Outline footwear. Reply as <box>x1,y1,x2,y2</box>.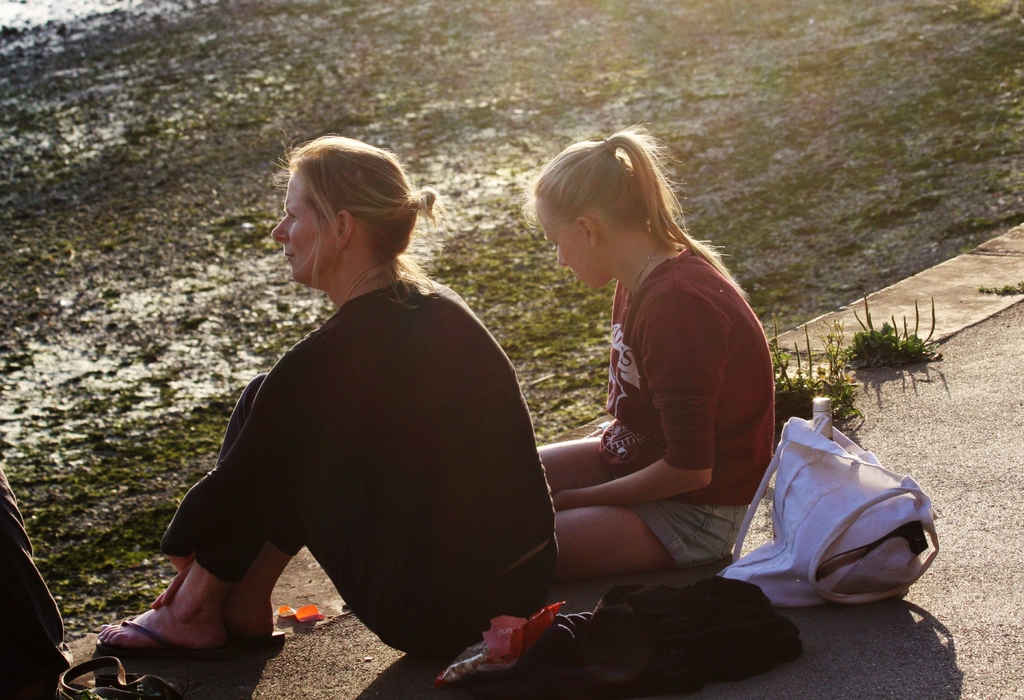
<box>90,613,232,664</box>.
